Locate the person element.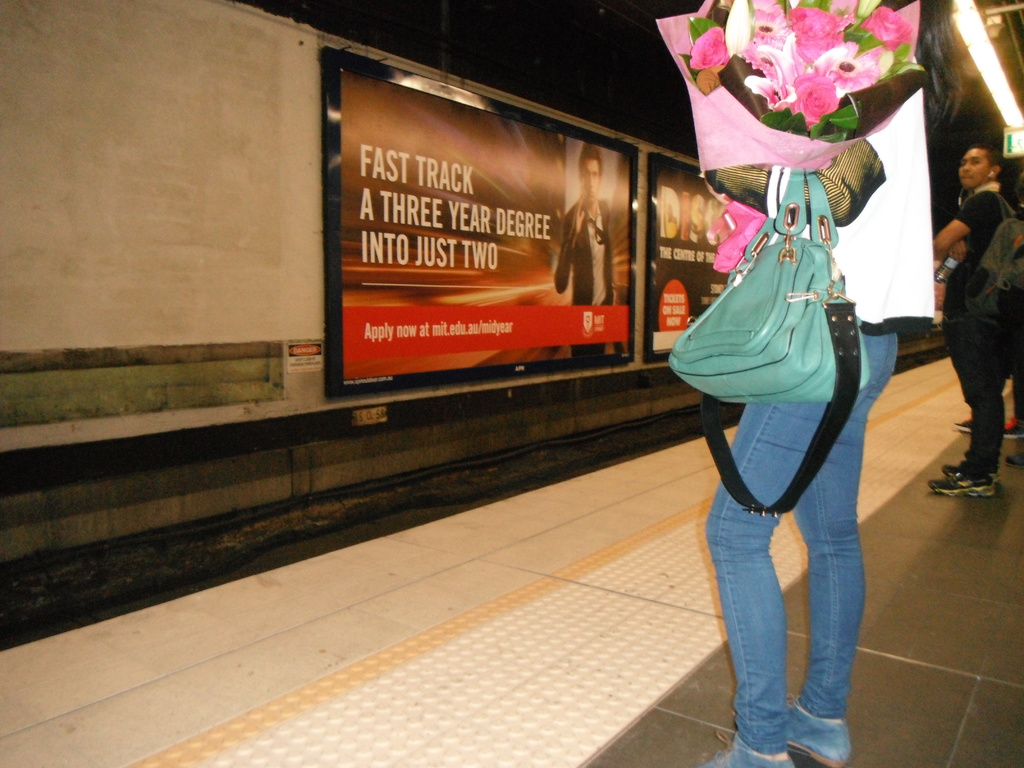
Element bbox: crop(701, 0, 968, 767).
